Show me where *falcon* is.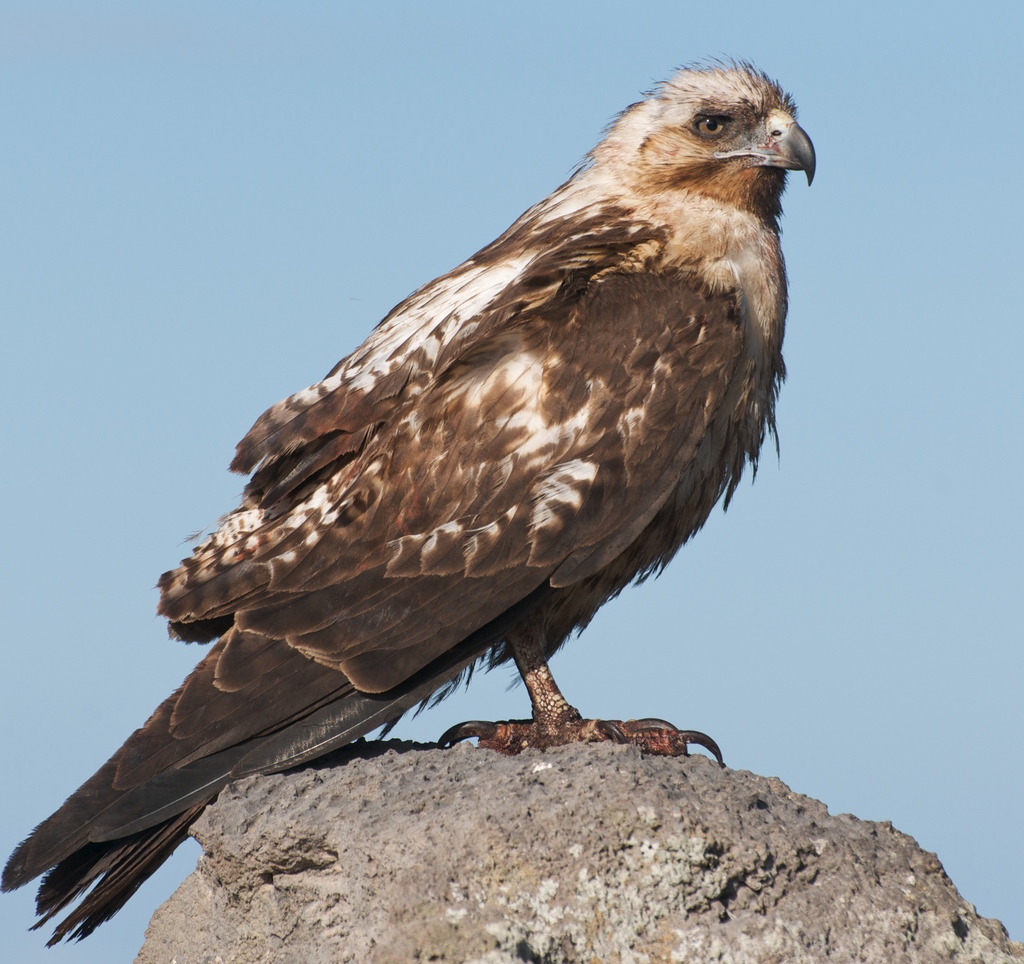
*falcon* is at 0:49:818:953.
